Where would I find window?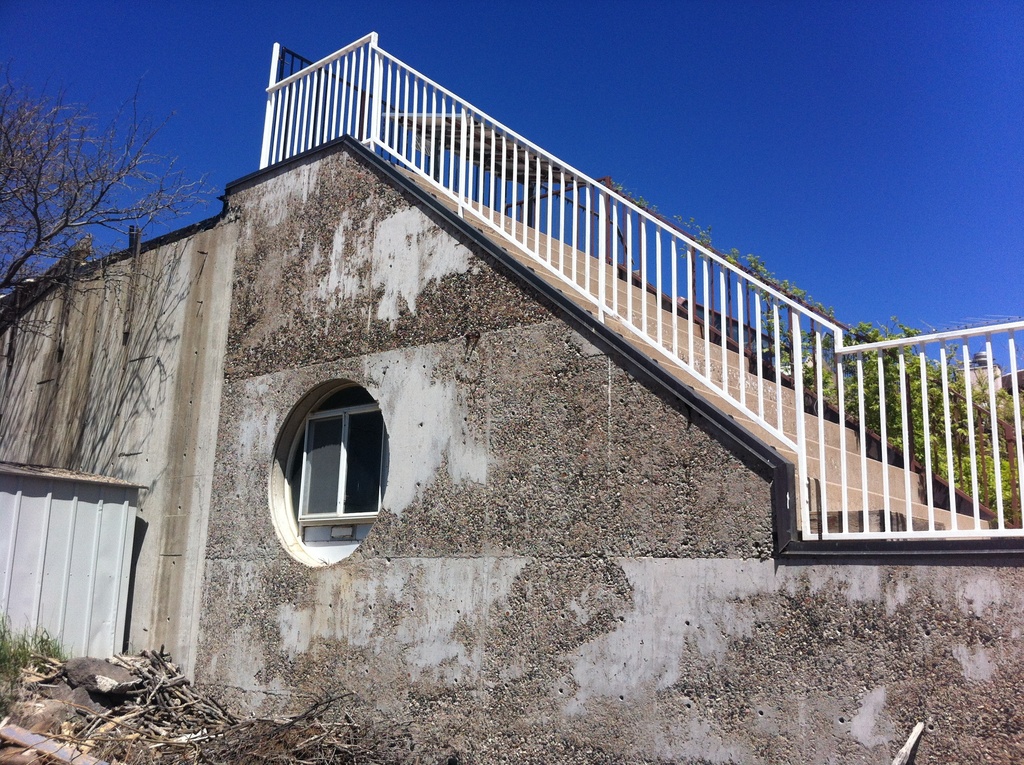
At box(273, 382, 387, 556).
